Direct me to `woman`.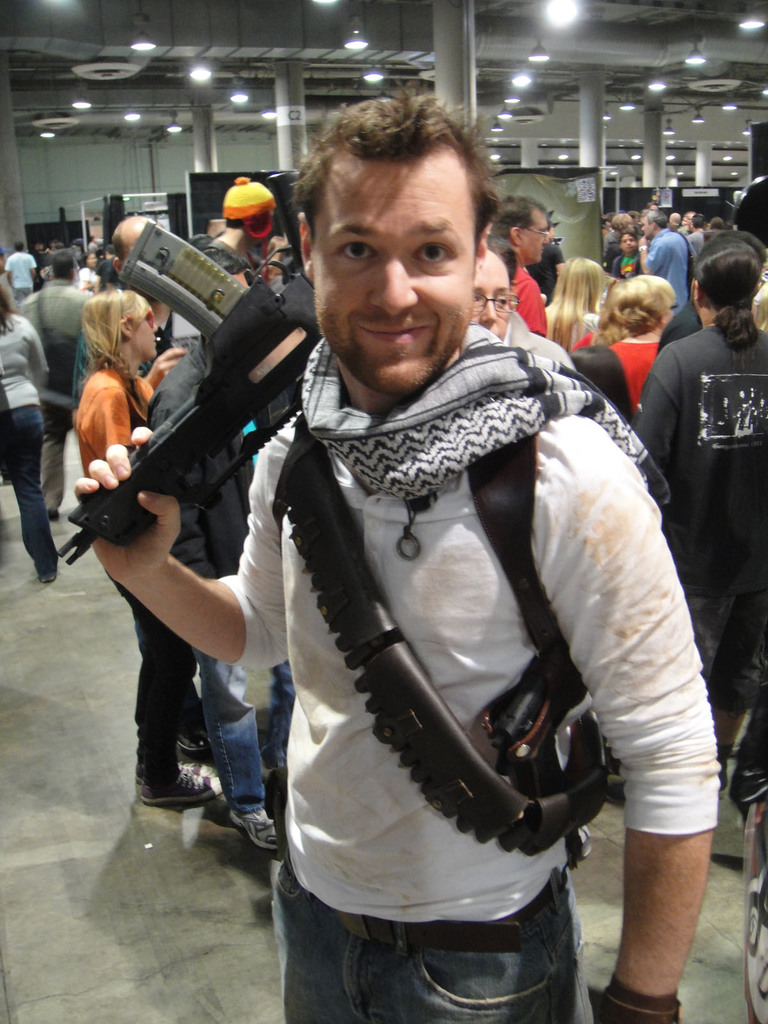
Direction: <box>545,257,599,352</box>.
